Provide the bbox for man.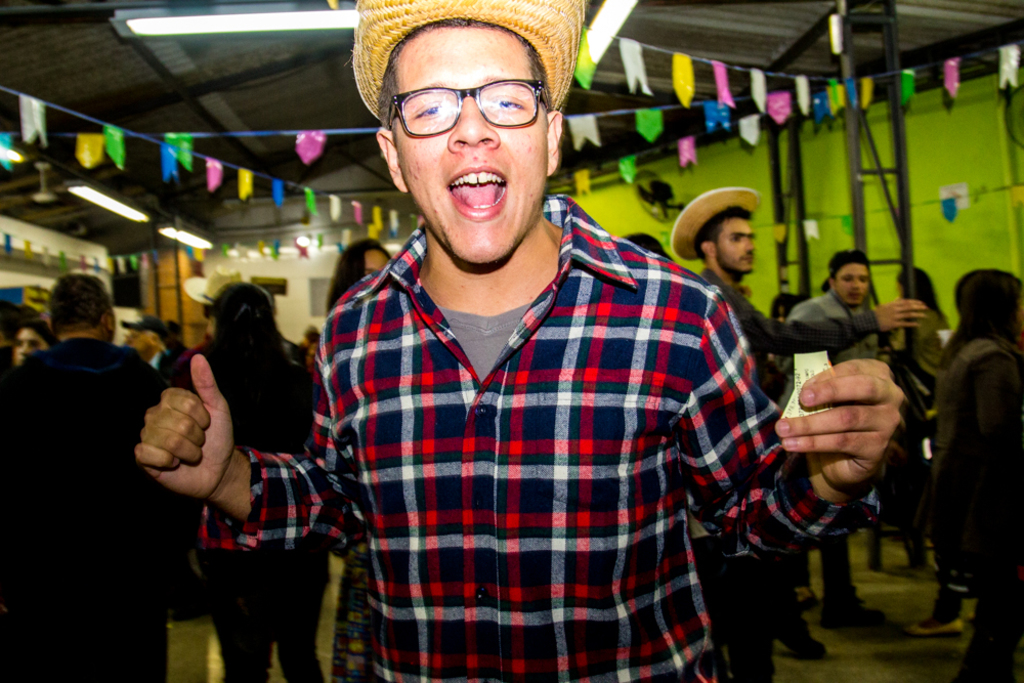
BBox(0, 275, 175, 682).
